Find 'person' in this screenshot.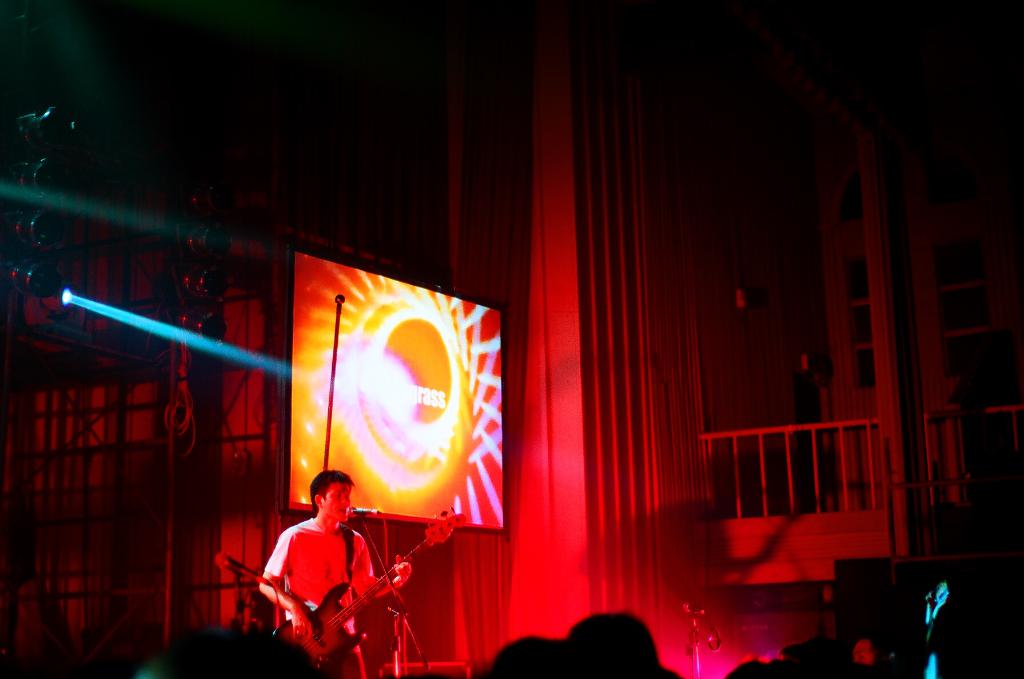
The bounding box for 'person' is Rect(260, 474, 416, 672).
